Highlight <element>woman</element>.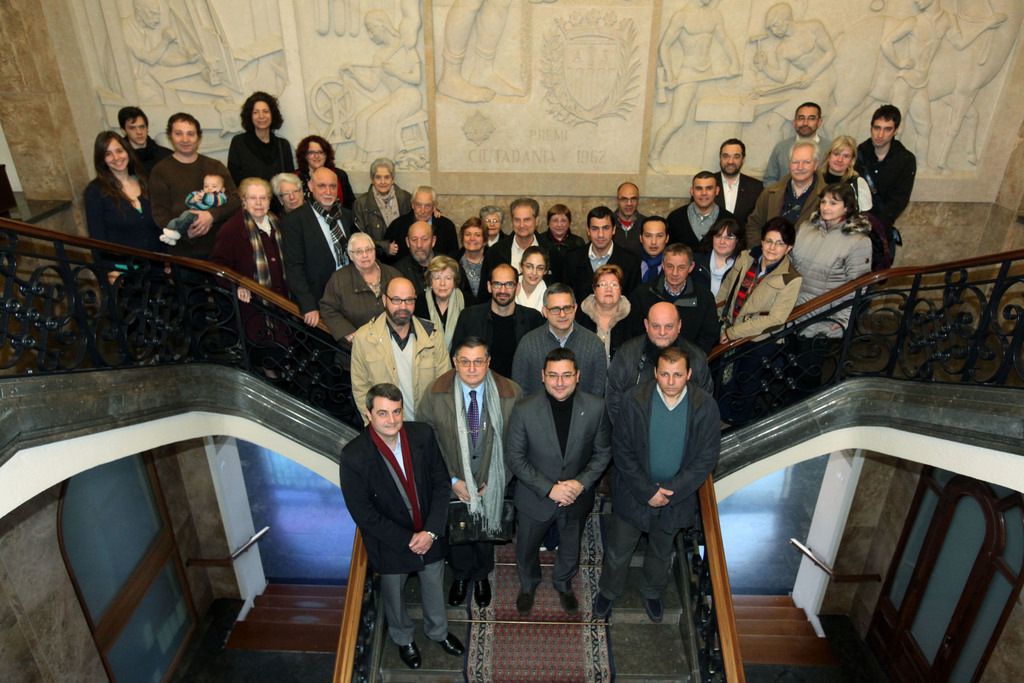
Highlighted region: [362, 157, 419, 257].
